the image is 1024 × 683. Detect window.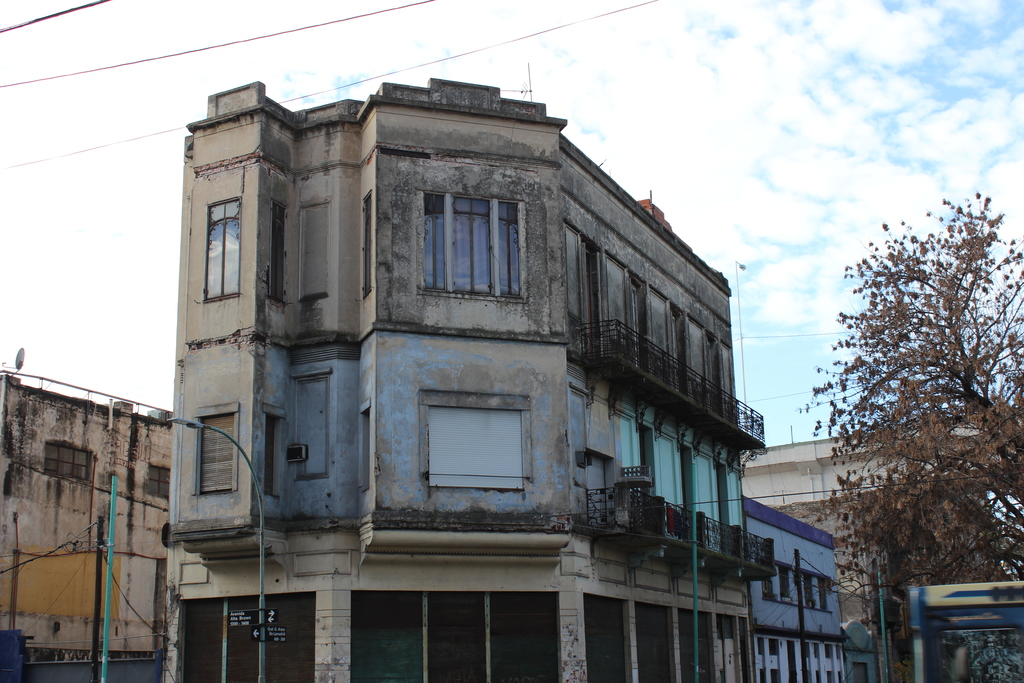
Detection: region(761, 580, 773, 599).
